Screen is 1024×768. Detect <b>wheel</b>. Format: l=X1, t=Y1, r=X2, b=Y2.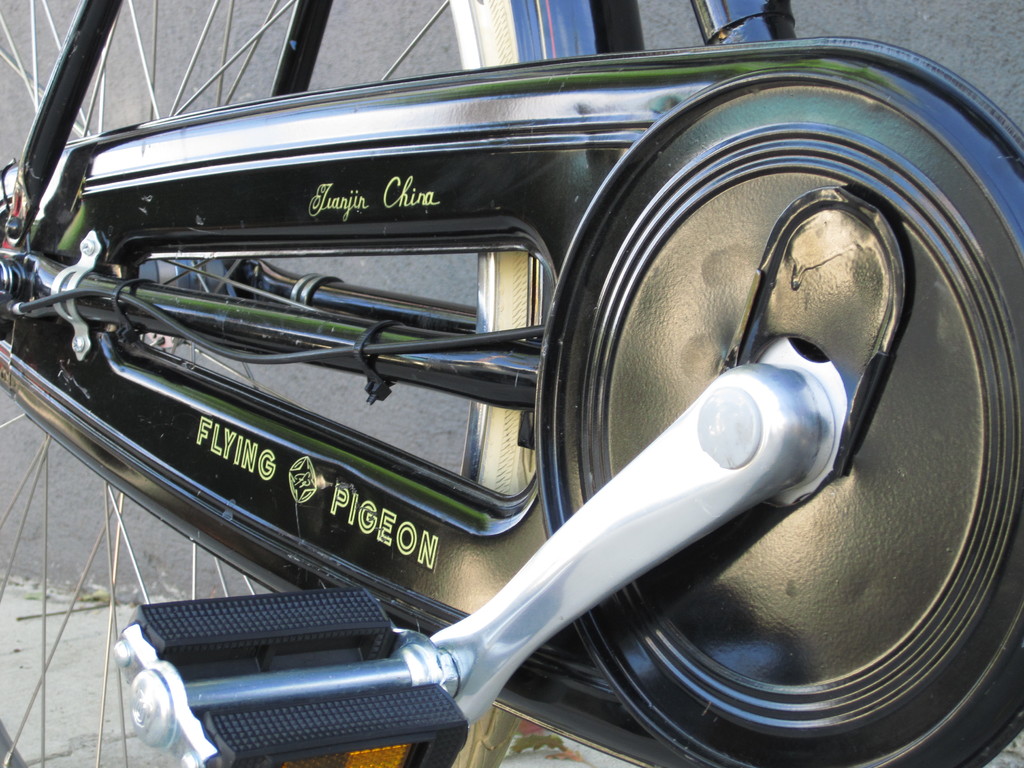
l=0, t=0, r=652, b=767.
